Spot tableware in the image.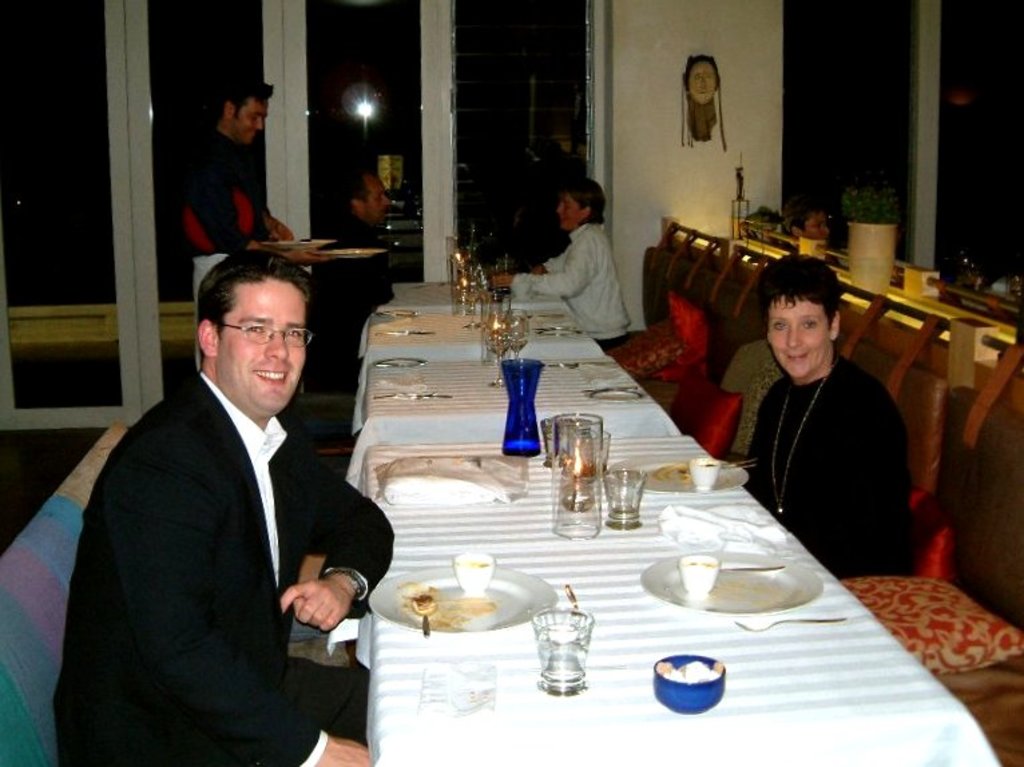
tableware found at x1=455, y1=552, x2=493, y2=599.
